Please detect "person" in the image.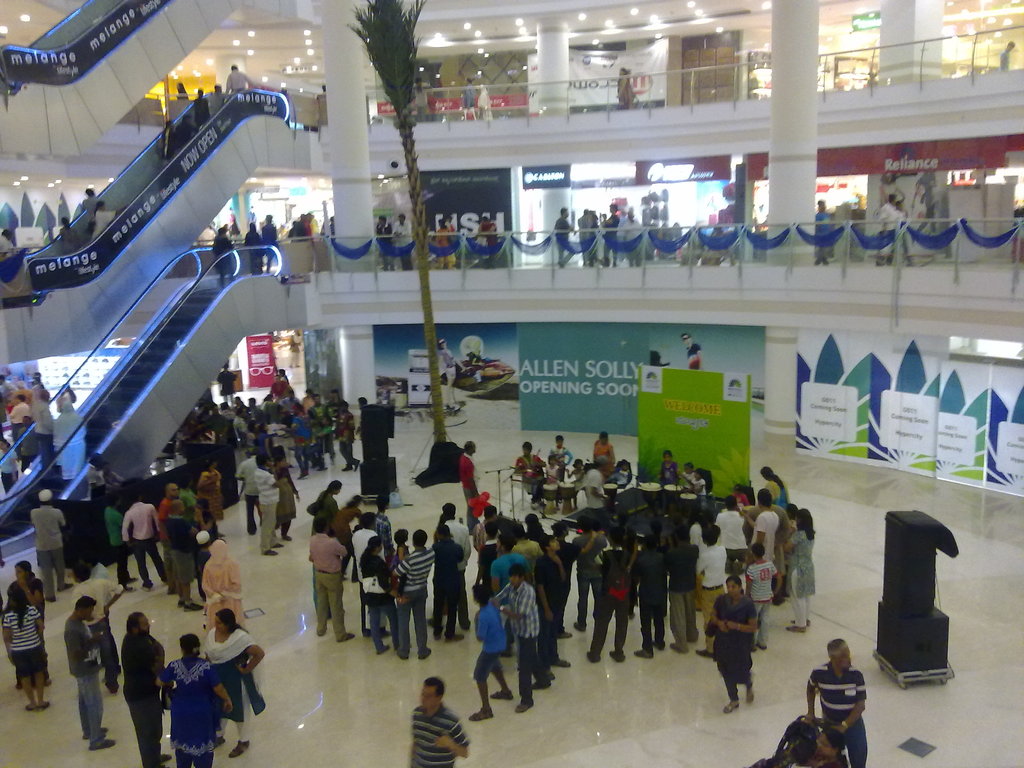
(461, 81, 480, 106).
